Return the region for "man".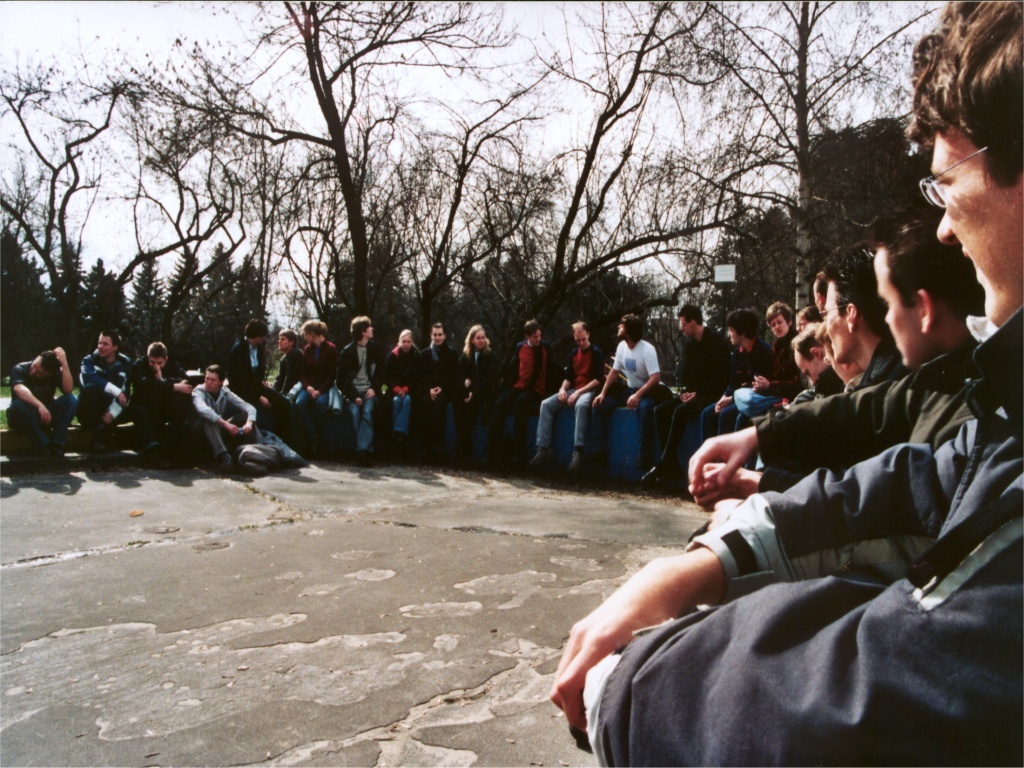
135,344,191,431.
